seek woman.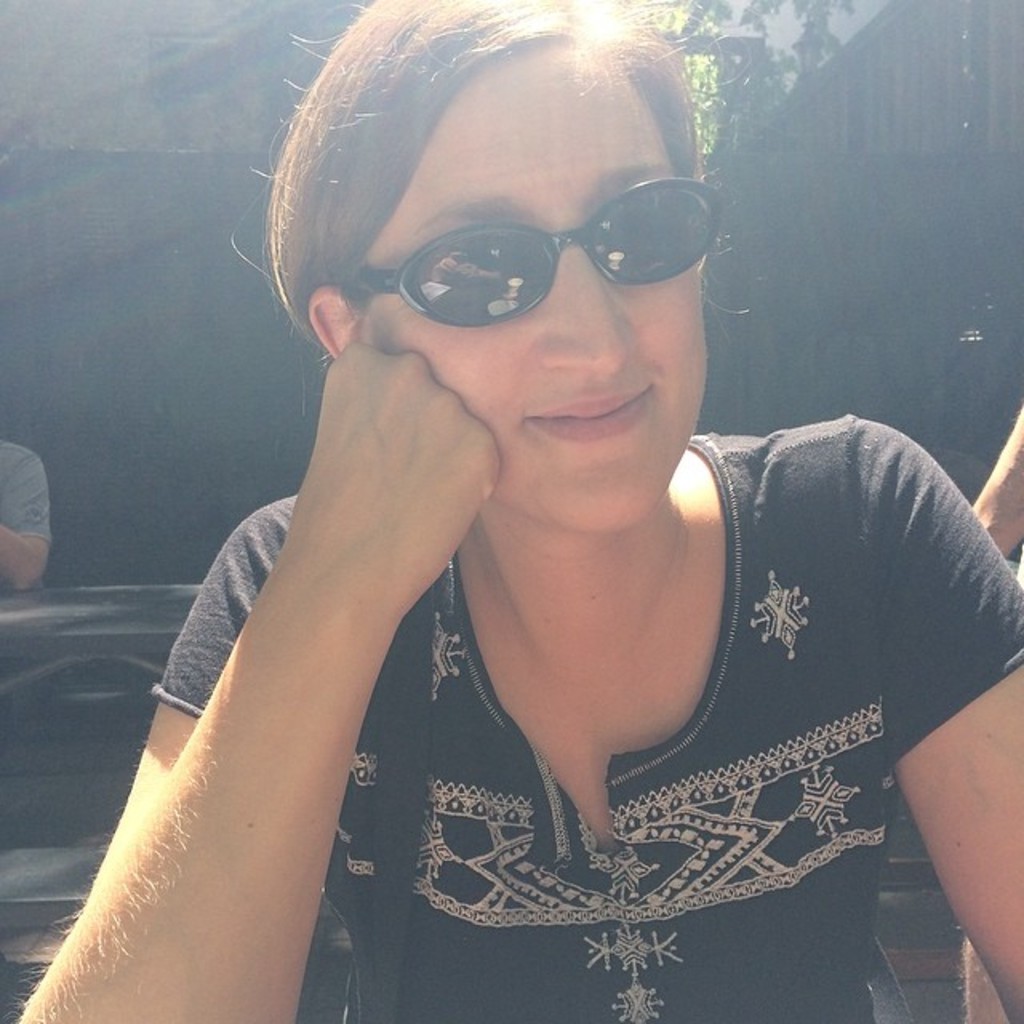
region(14, 0, 1022, 1022).
